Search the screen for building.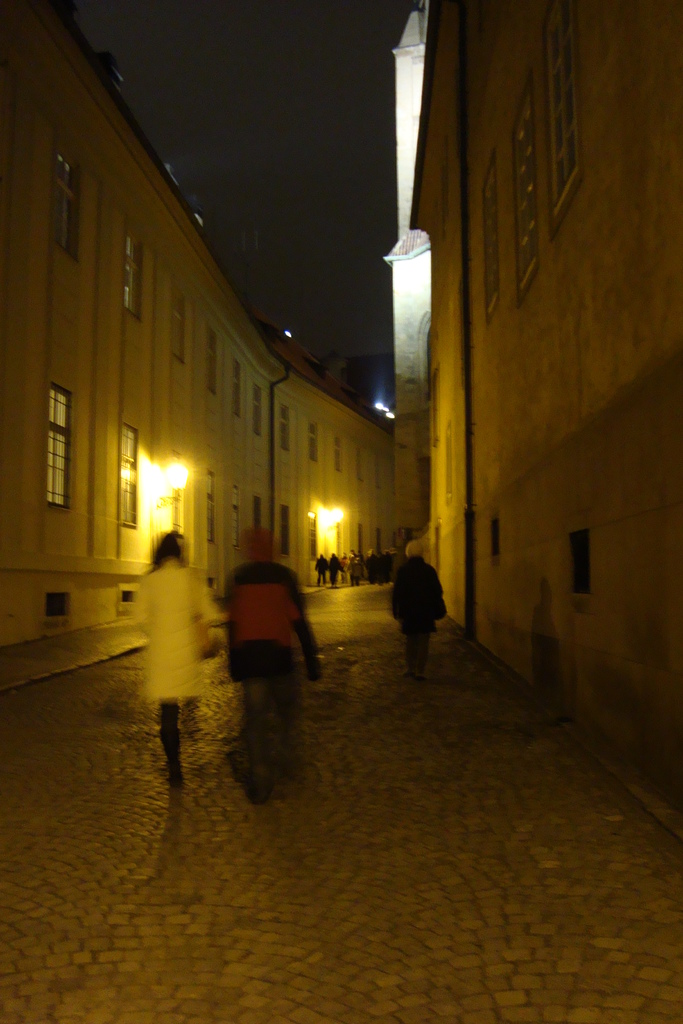
Found at 407/0/682/803.
